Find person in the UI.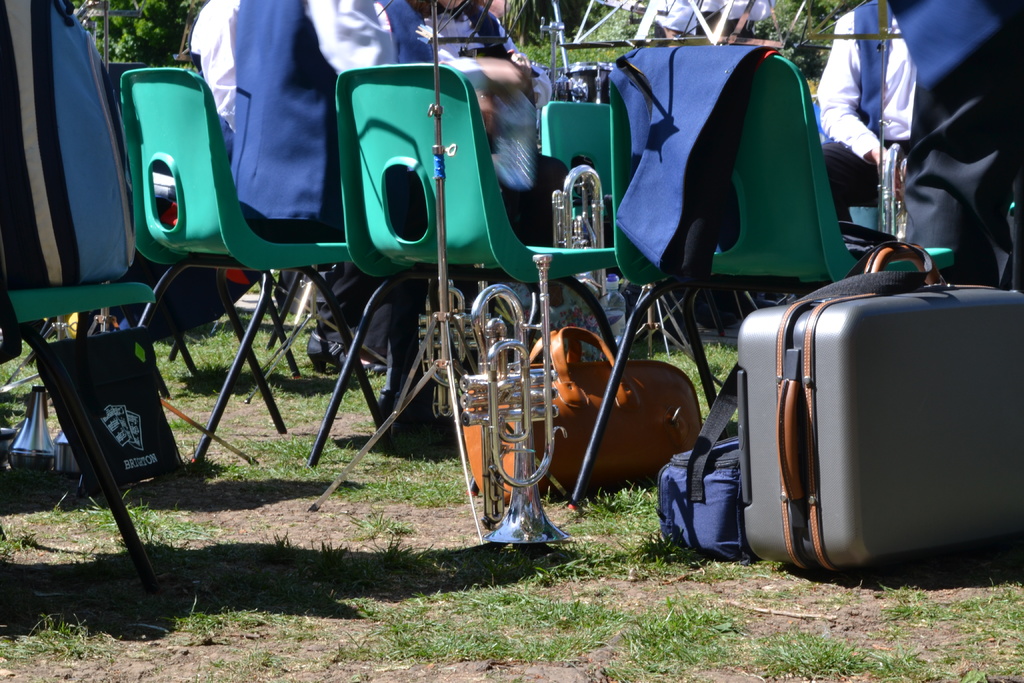
UI element at x1=847 y1=0 x2=1023 y2=294.
